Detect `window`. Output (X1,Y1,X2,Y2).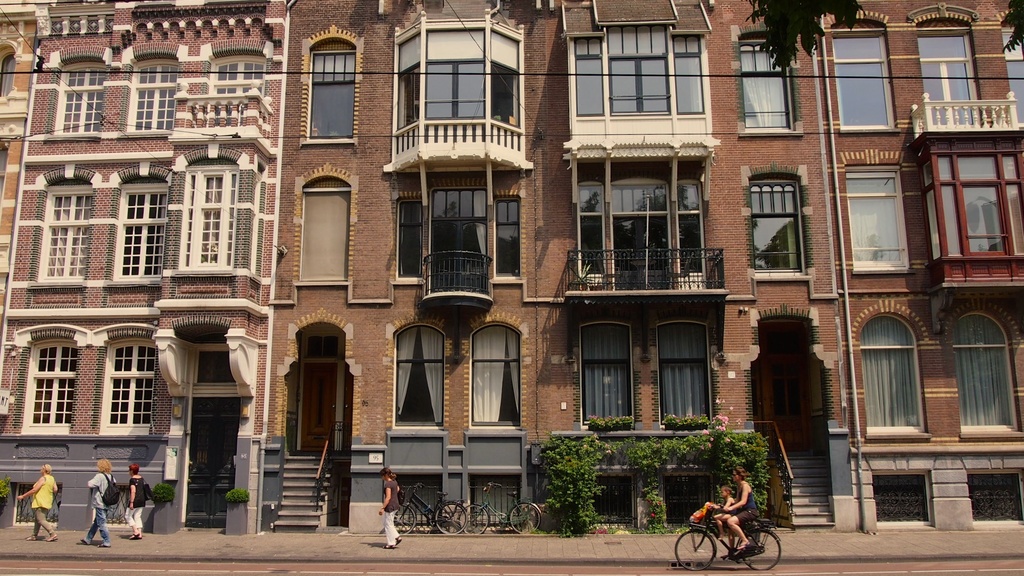
(573,22,710,120).
